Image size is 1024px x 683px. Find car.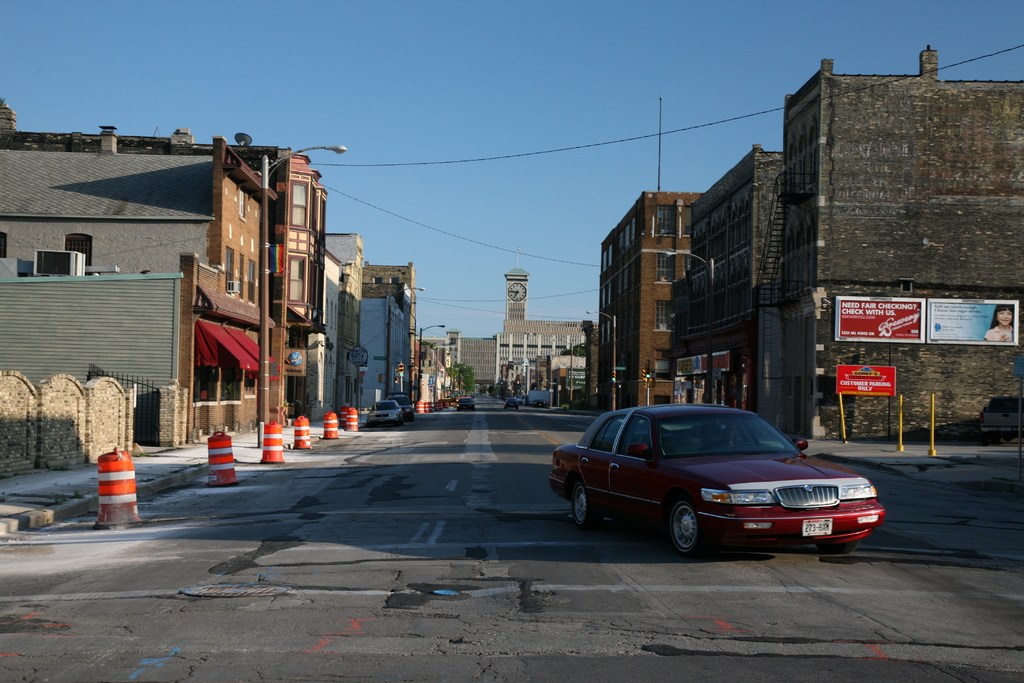
360,400,401,427.
